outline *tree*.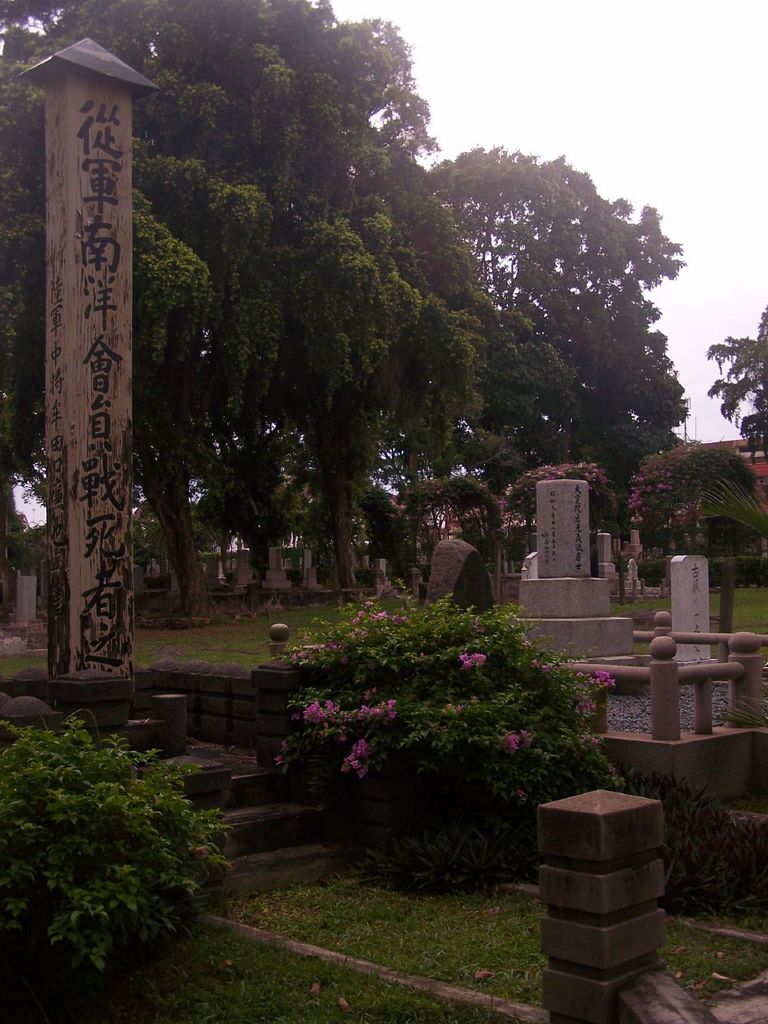
Outline: detection(45, 0, 171, 110).
